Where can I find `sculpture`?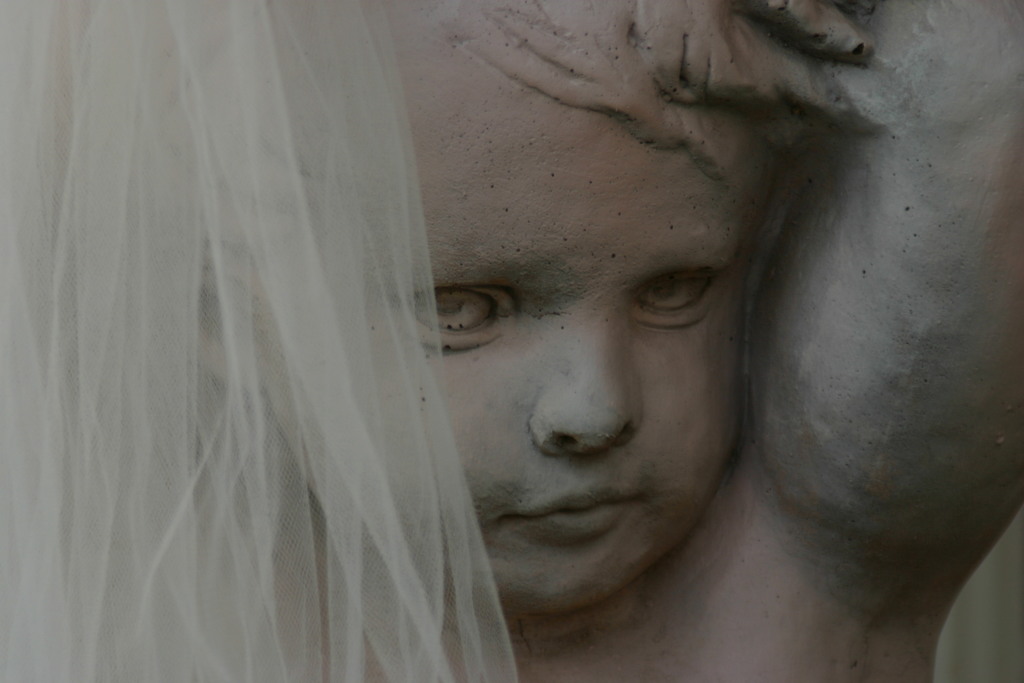
You can find it at 202,0,1023,682.
